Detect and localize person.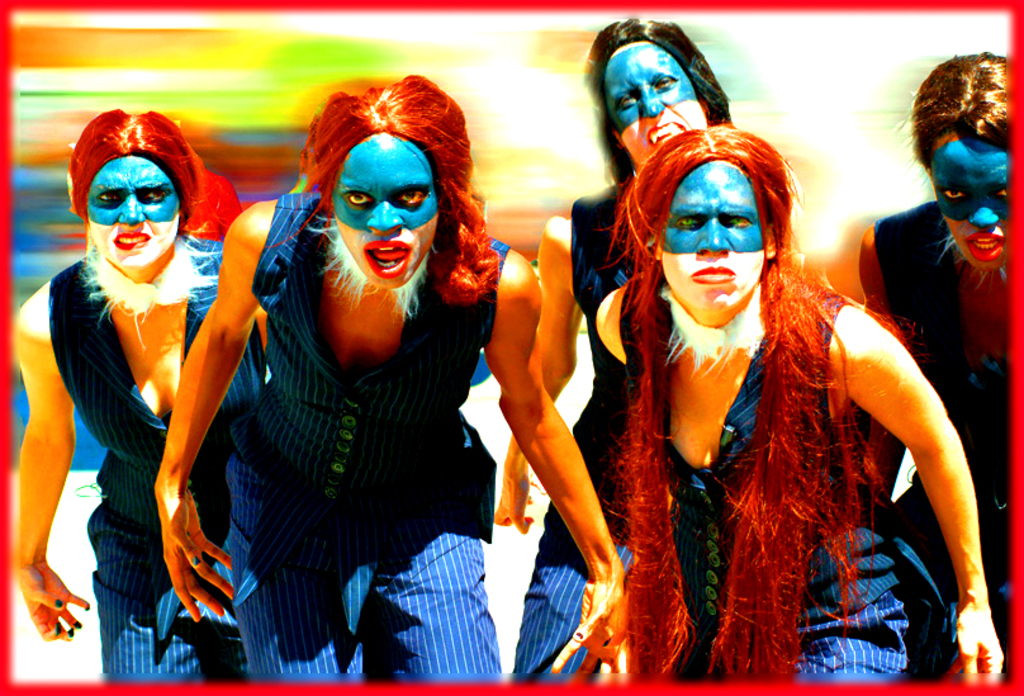
Localized at detection(8, 115, 246, 674).
